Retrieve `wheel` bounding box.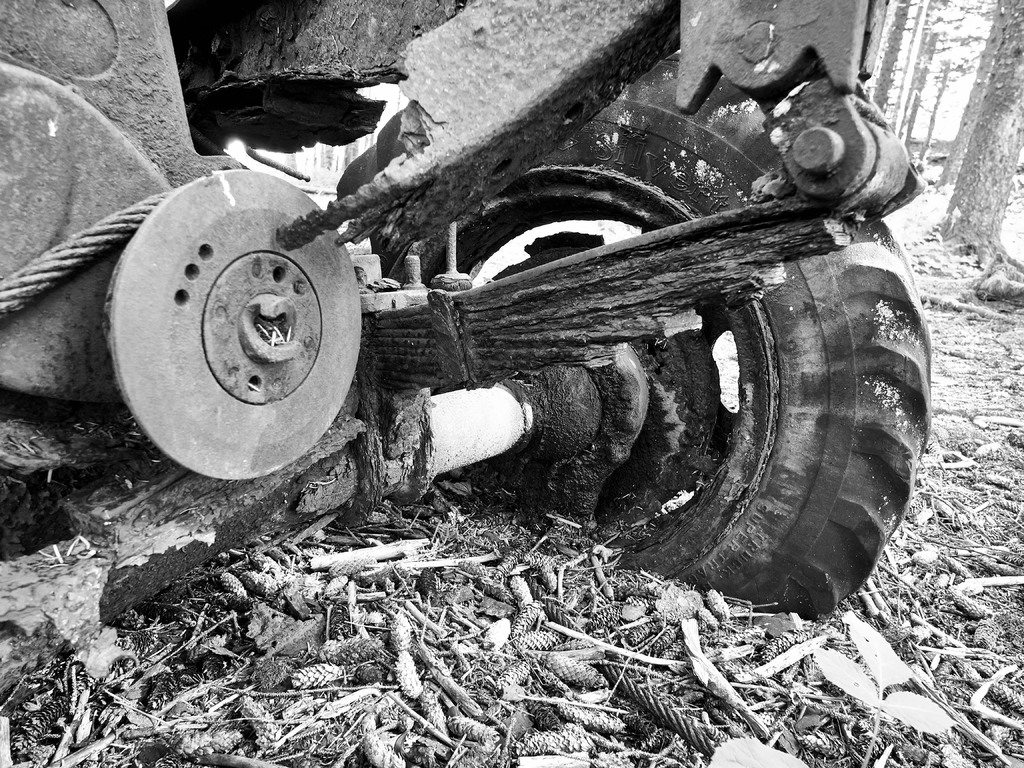
Bounding box: 327,49,932,618.
